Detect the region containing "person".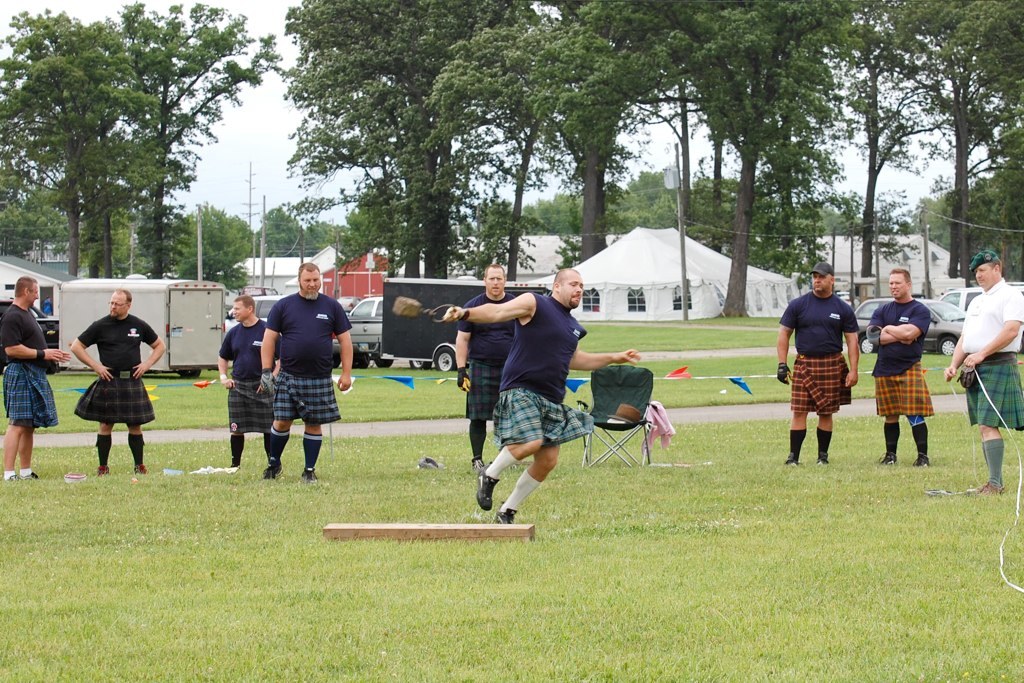
(68,286,168,485).
